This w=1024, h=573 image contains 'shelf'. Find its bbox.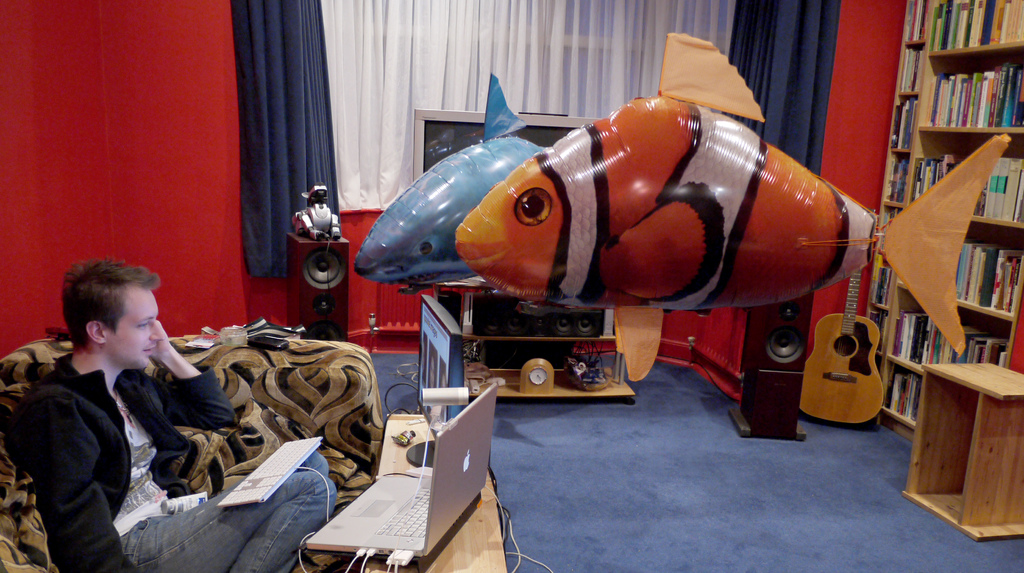
l=925, t=0, r=1023, b=54.
